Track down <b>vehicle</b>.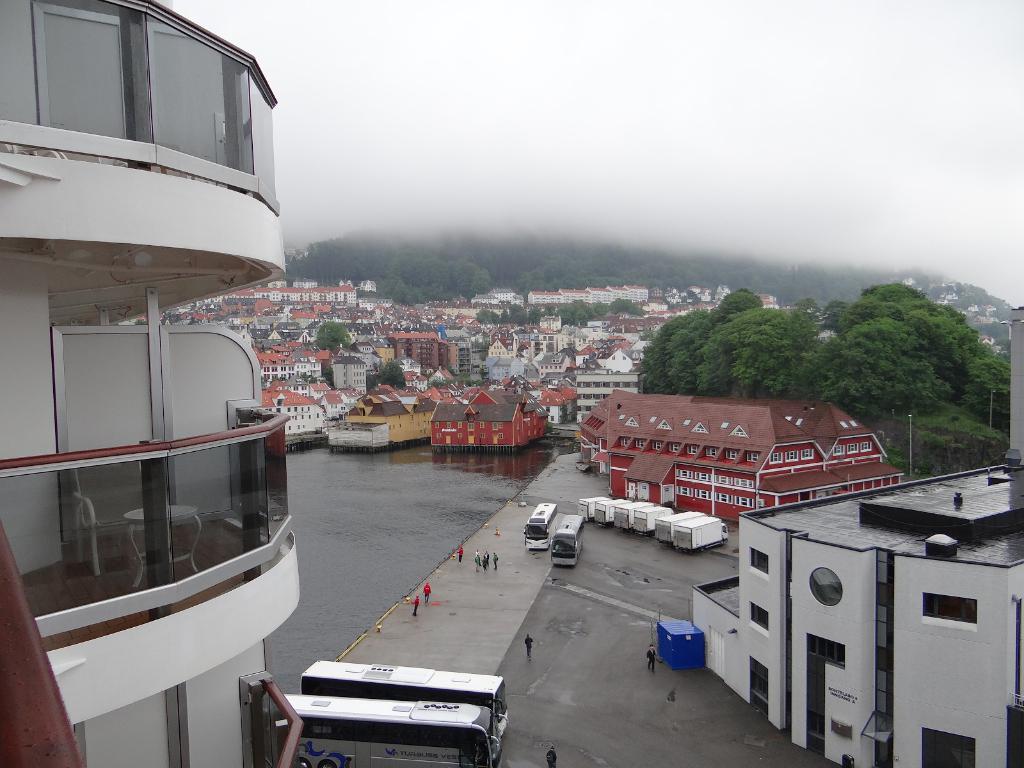
Tracked to [294,654,512,728].
